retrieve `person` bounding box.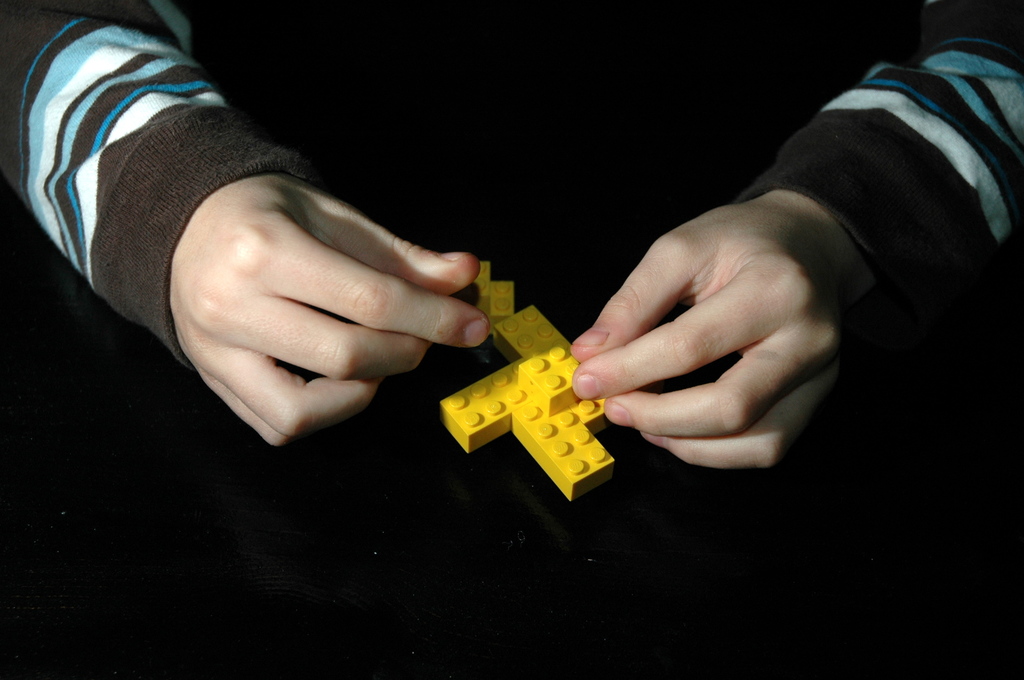
Bounding box: <bbox>3, 0, 1023, 471</bbox>.
